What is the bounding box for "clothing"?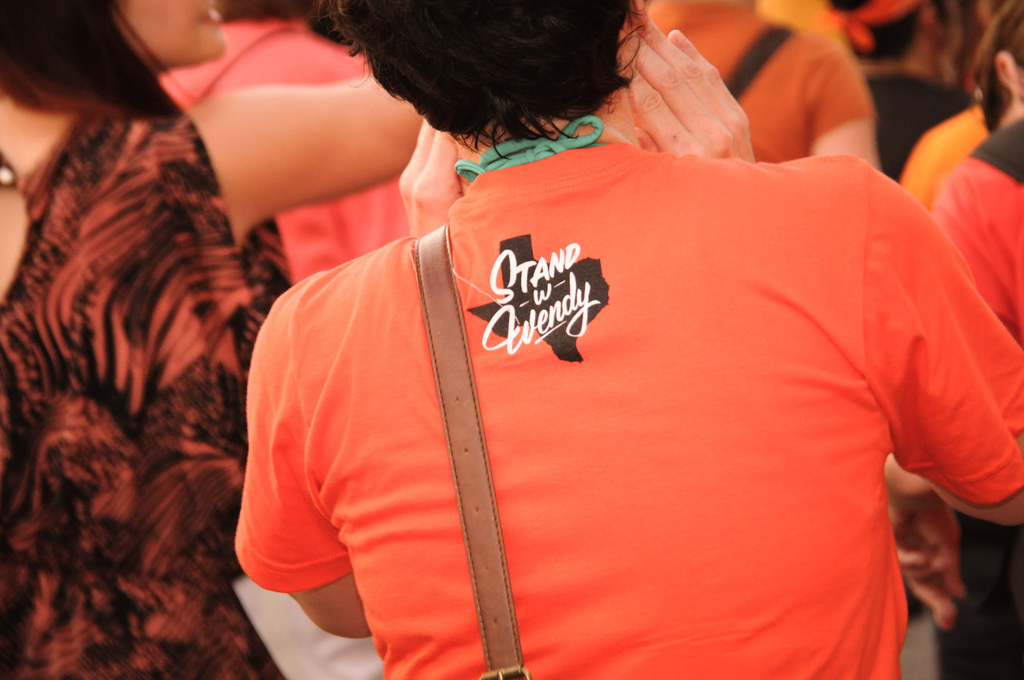
l=900, t=100, r=990, b=203.
